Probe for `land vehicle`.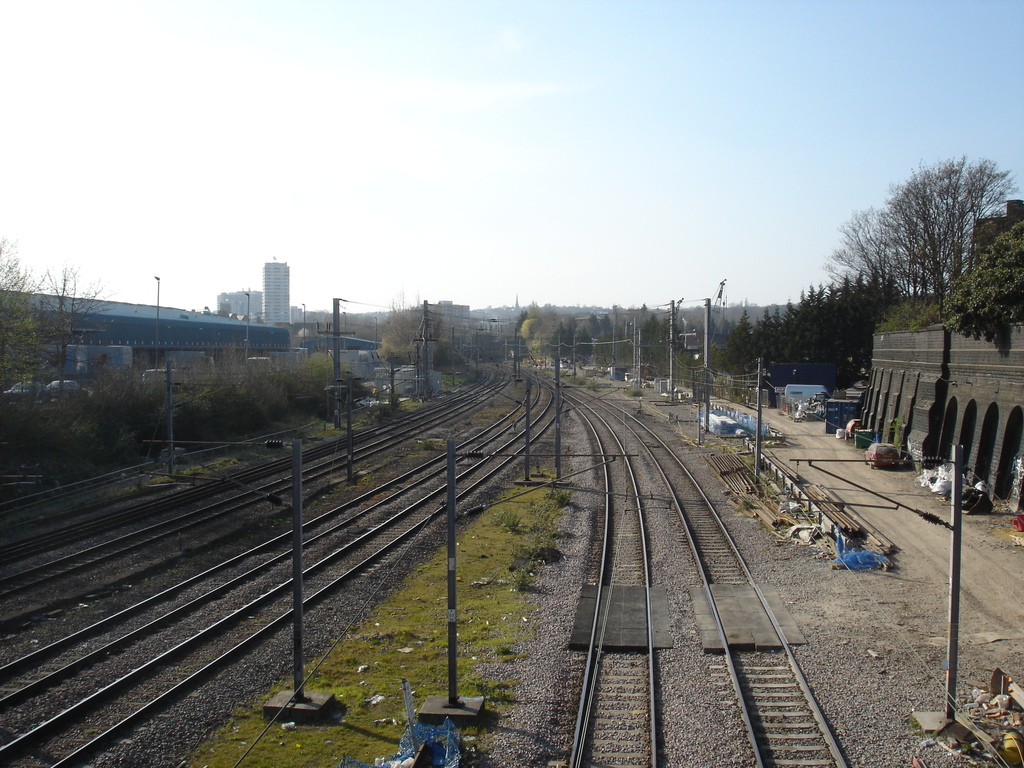
Probe result: 783:381:831:415.
